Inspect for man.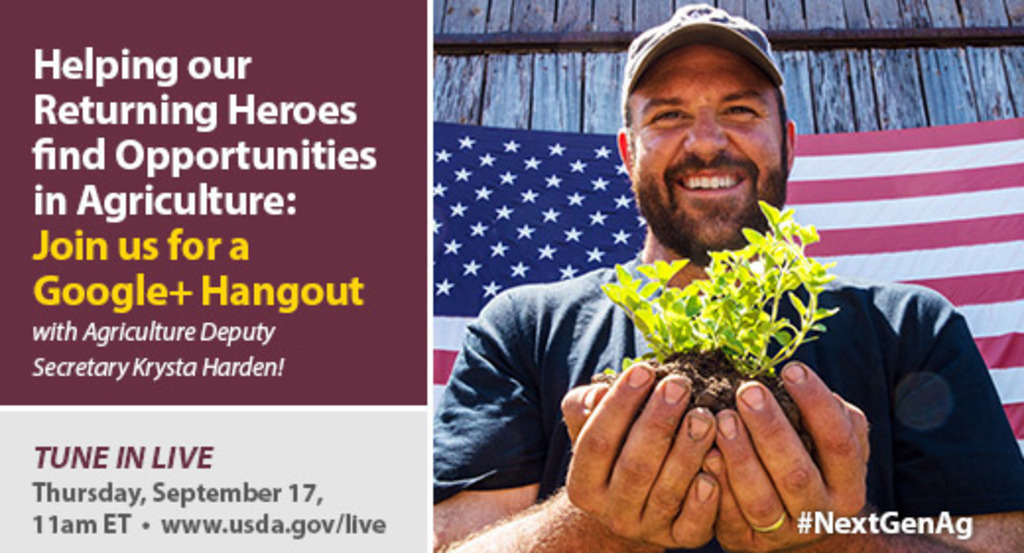
Inspection: (427,10,1020,551).
